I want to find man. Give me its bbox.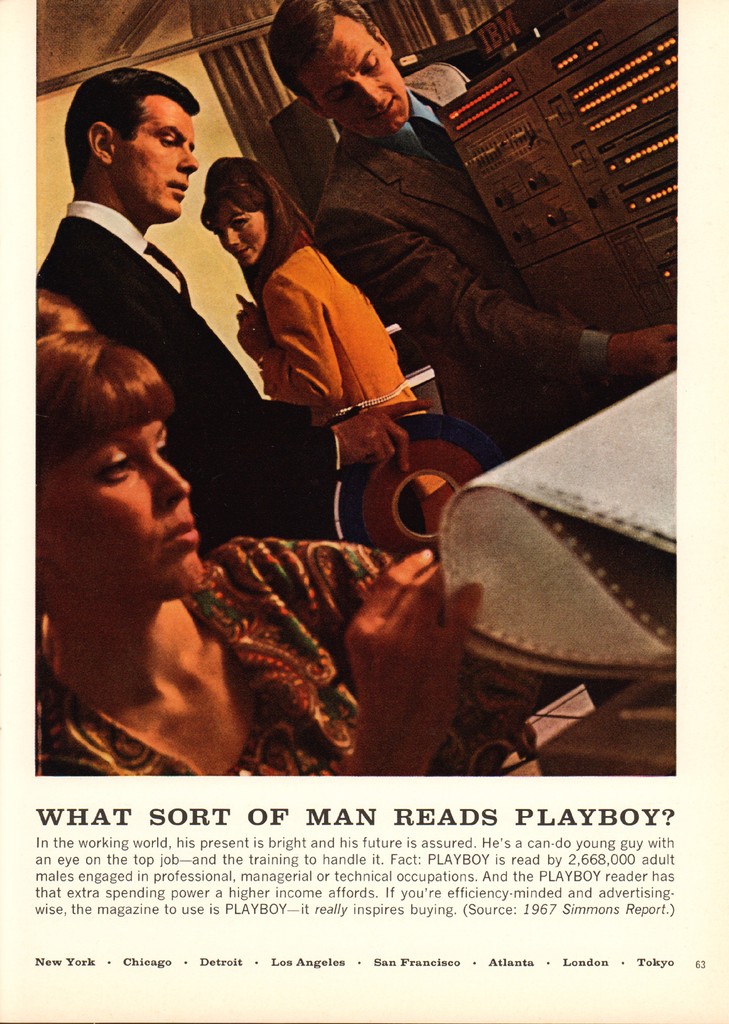
bbox=[18, 62, 441, 537].
